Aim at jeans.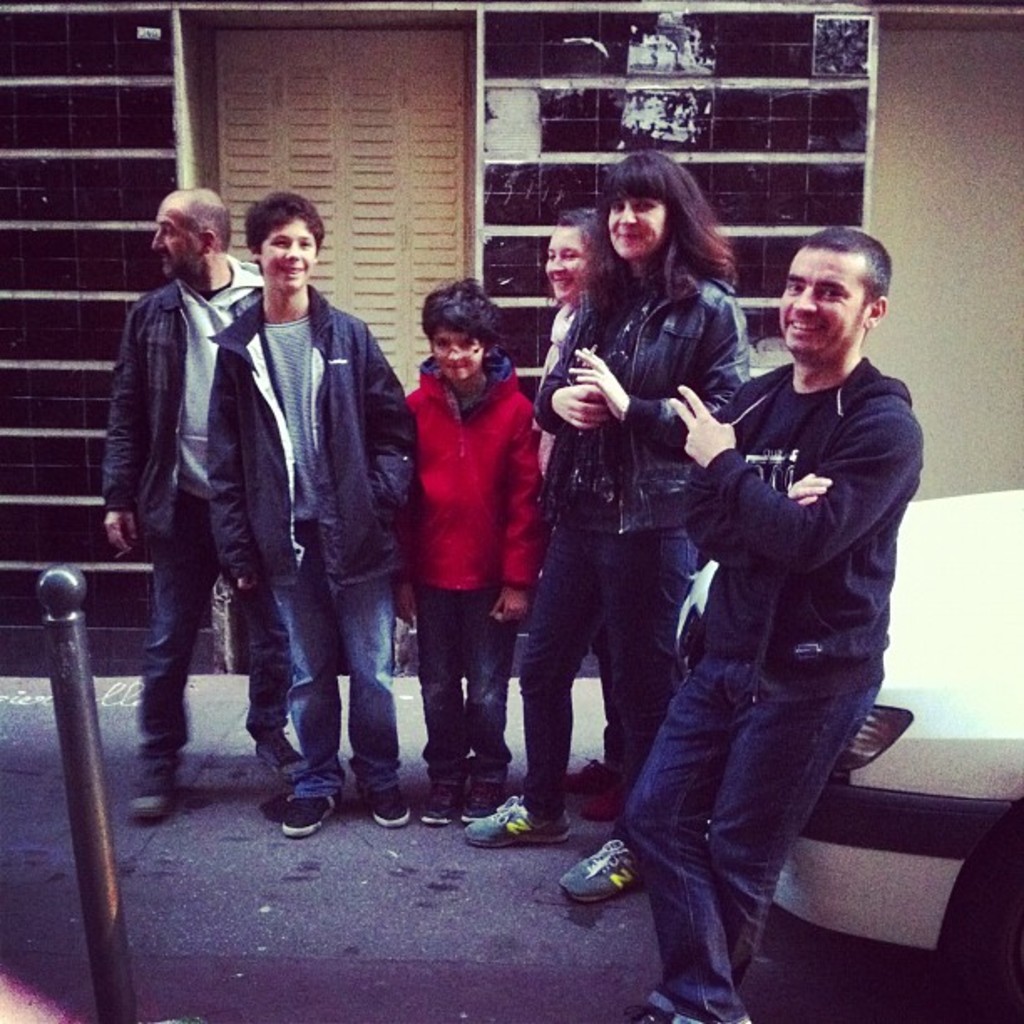
Aimed at crop(515, 525, 607, 817).
